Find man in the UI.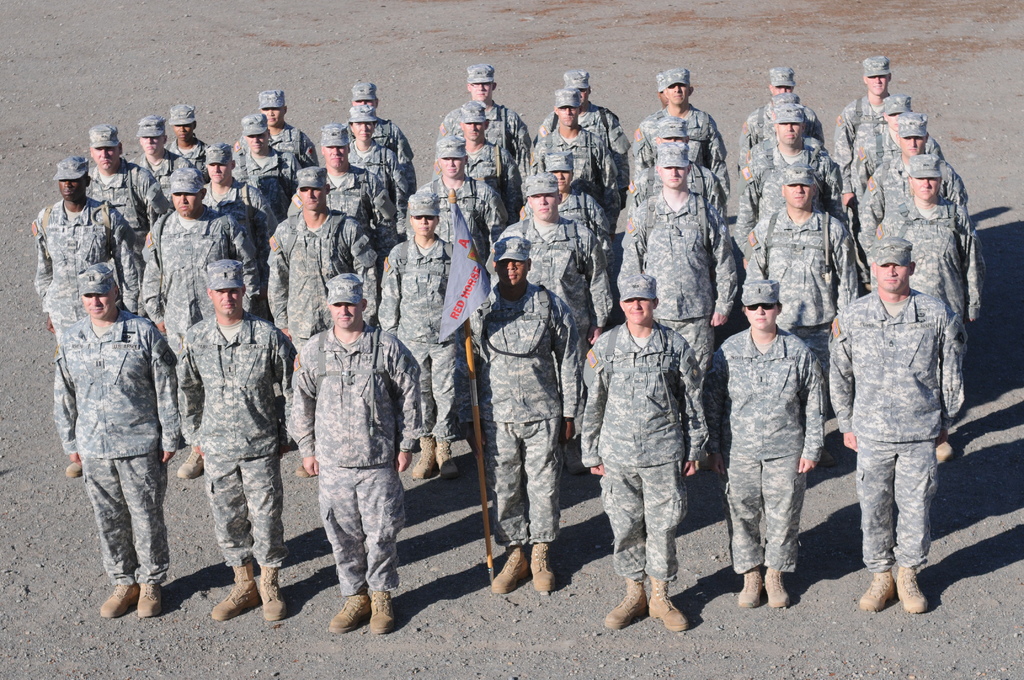
UI element at rect(277, 126, 403, 261).
